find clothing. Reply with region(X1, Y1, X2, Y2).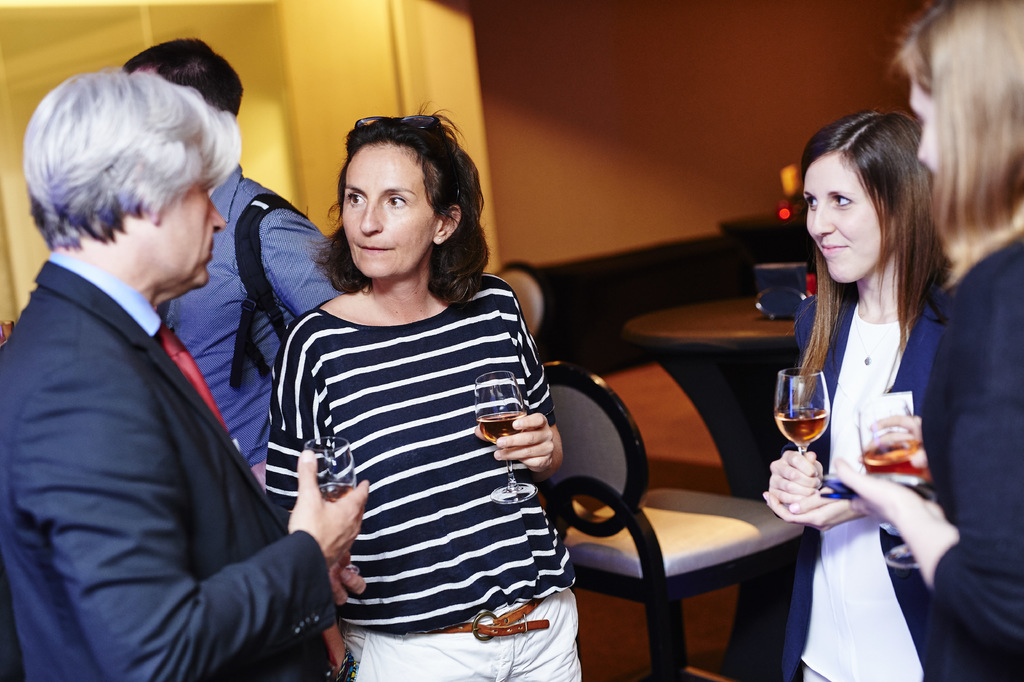
region(927, 218, 1023, 681).
